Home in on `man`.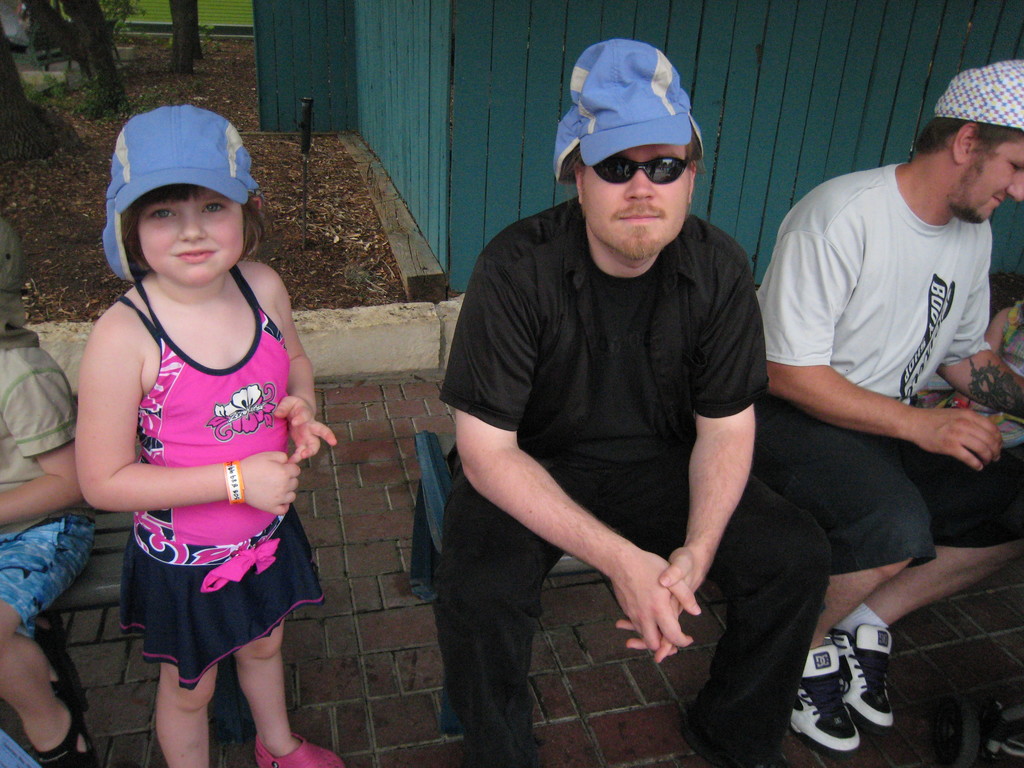
Homed in at 421/53/819/746.
